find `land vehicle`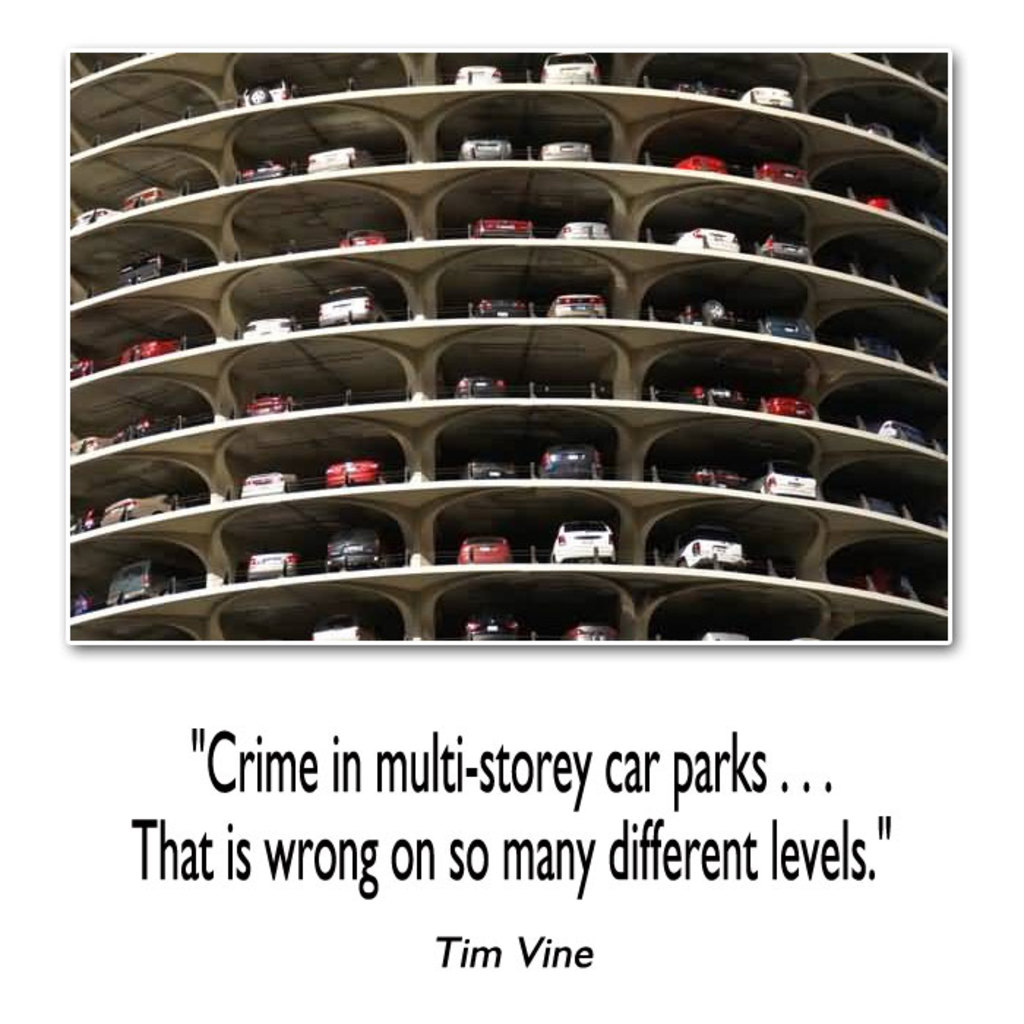
x1=243 y1=164 x2=275 y2=178
